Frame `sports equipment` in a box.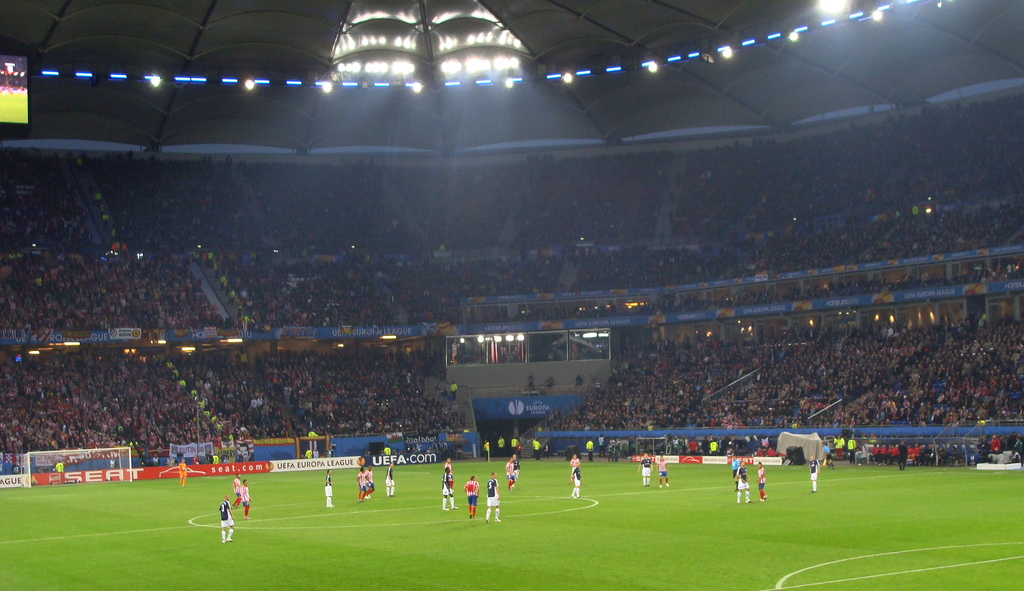
locate(219, 503, 230, 521).
